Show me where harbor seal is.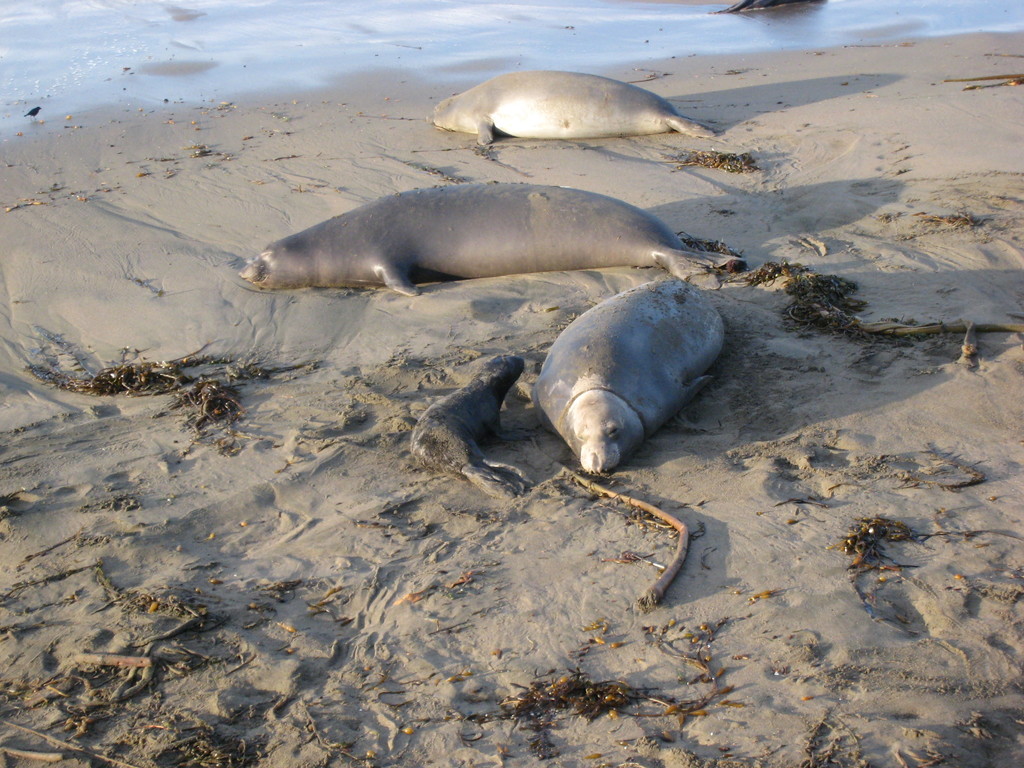
harbor seal is at rect(708, 0, 824, 17).
